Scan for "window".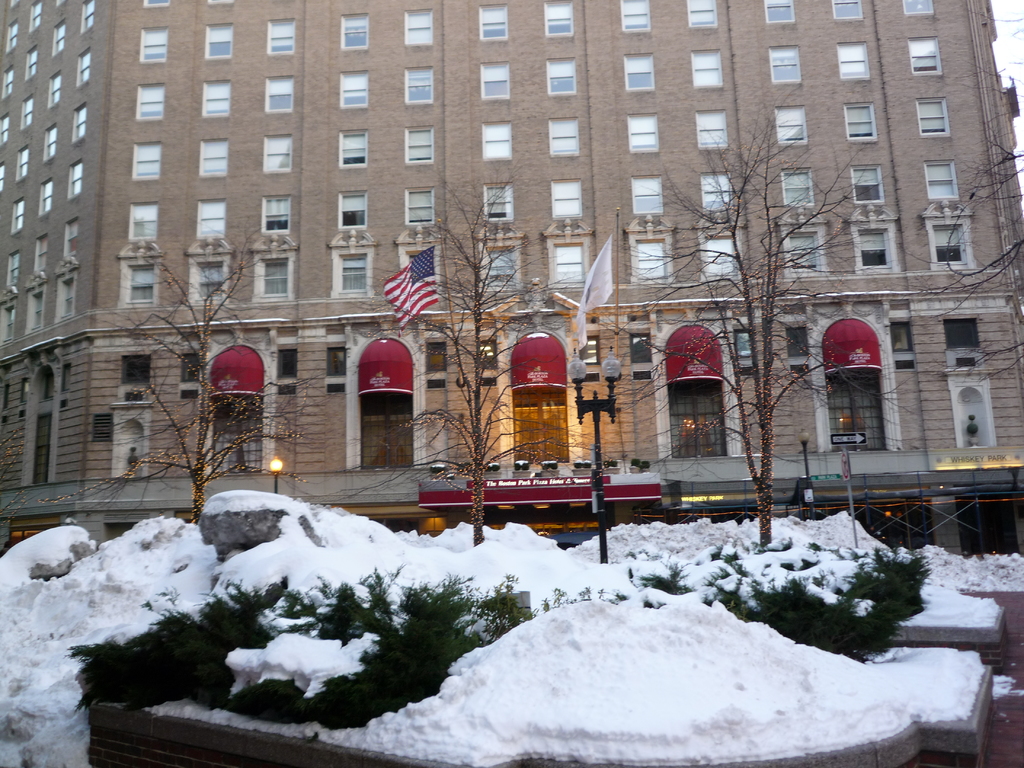
Scan result: (906,37,943,77).
